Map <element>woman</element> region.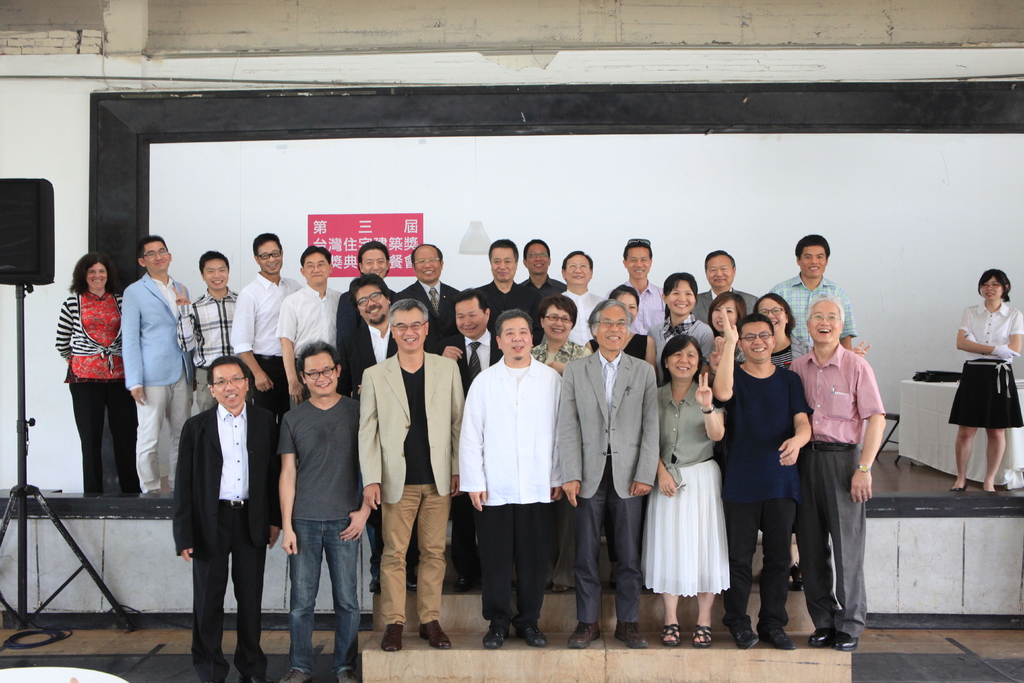
Mapped to (left=524, top=295, right=591, bottom=379).
